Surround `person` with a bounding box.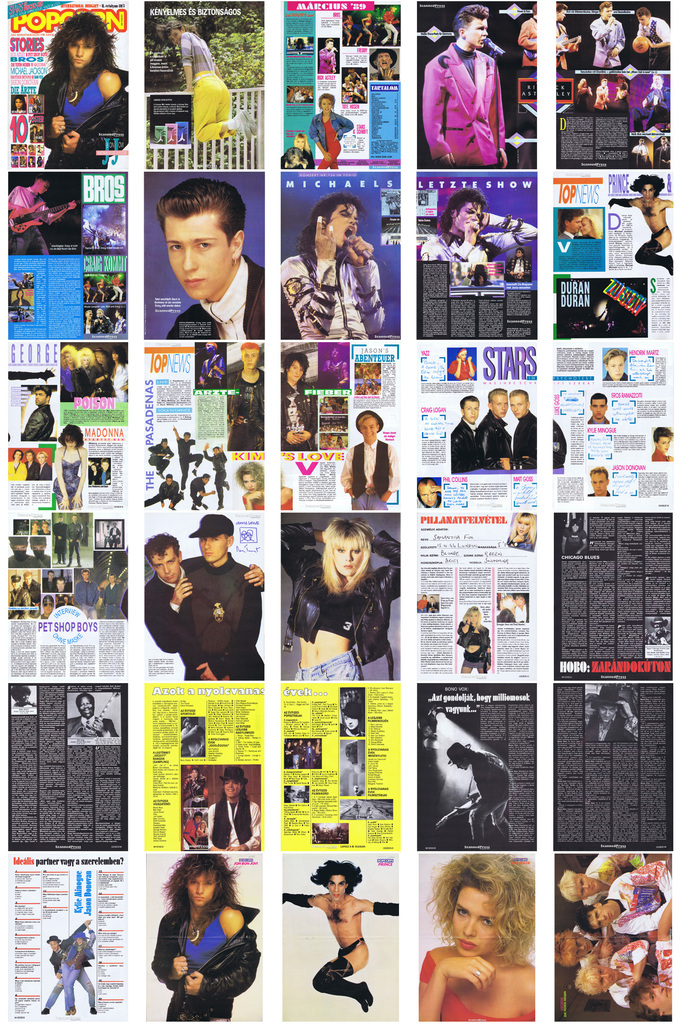
<box>457,608,495,680</box>.
